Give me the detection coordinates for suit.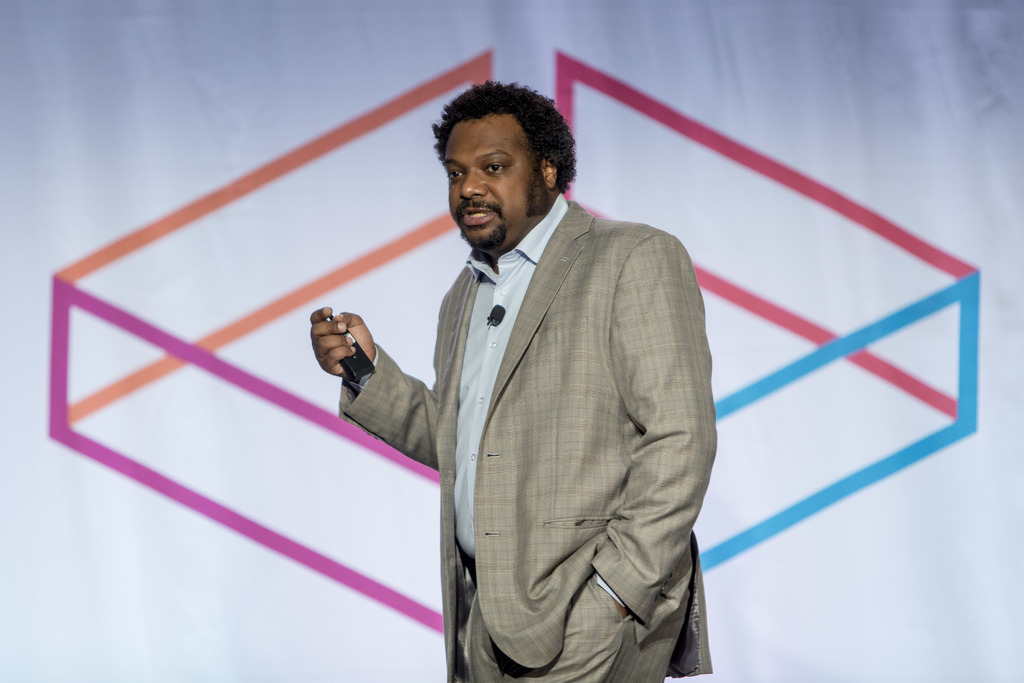
x1=328, y1=126, x2=694, y2=588.
